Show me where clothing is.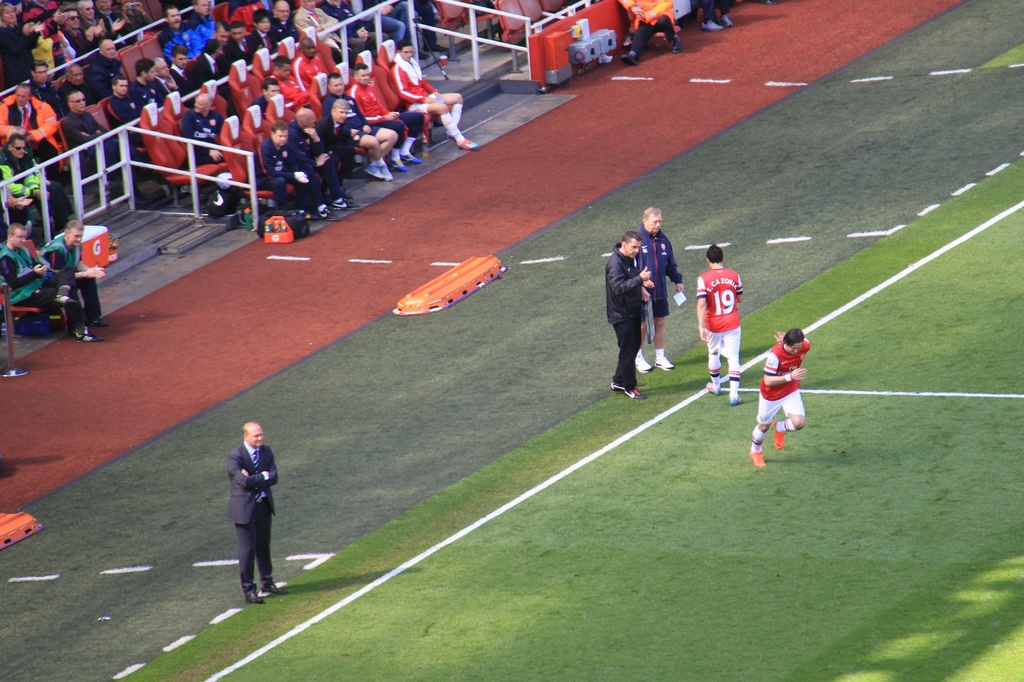
clothing is at [0, 242, 87, 326].
